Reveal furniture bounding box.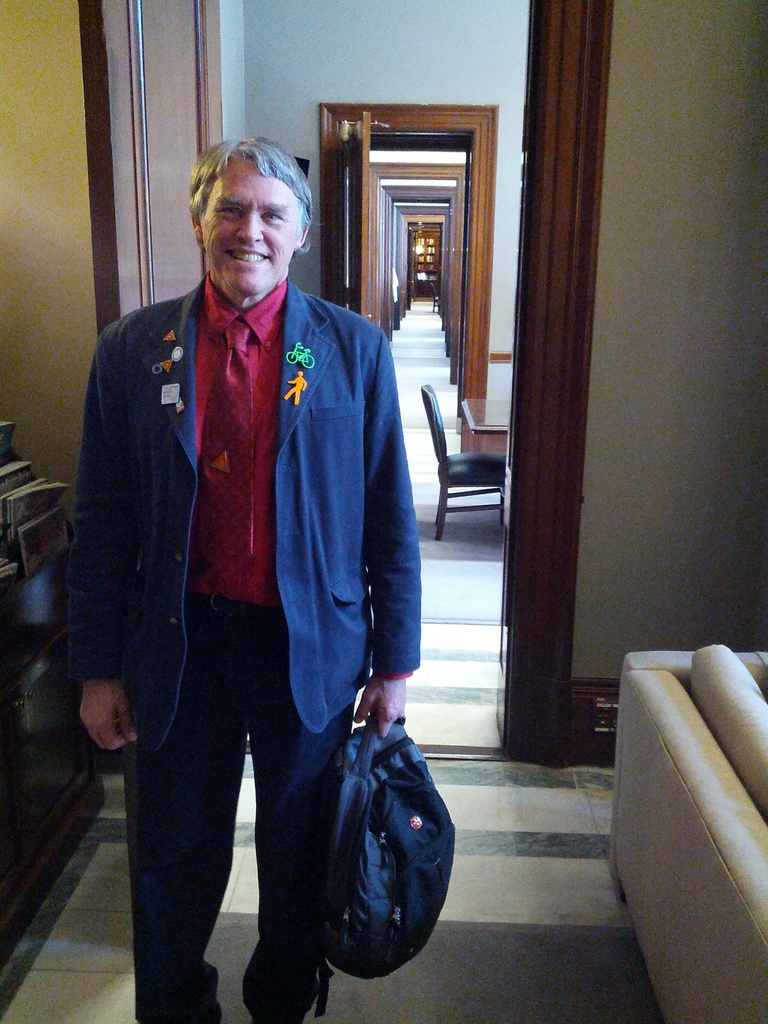
Revealed: box(422, 386, 506, 541).
